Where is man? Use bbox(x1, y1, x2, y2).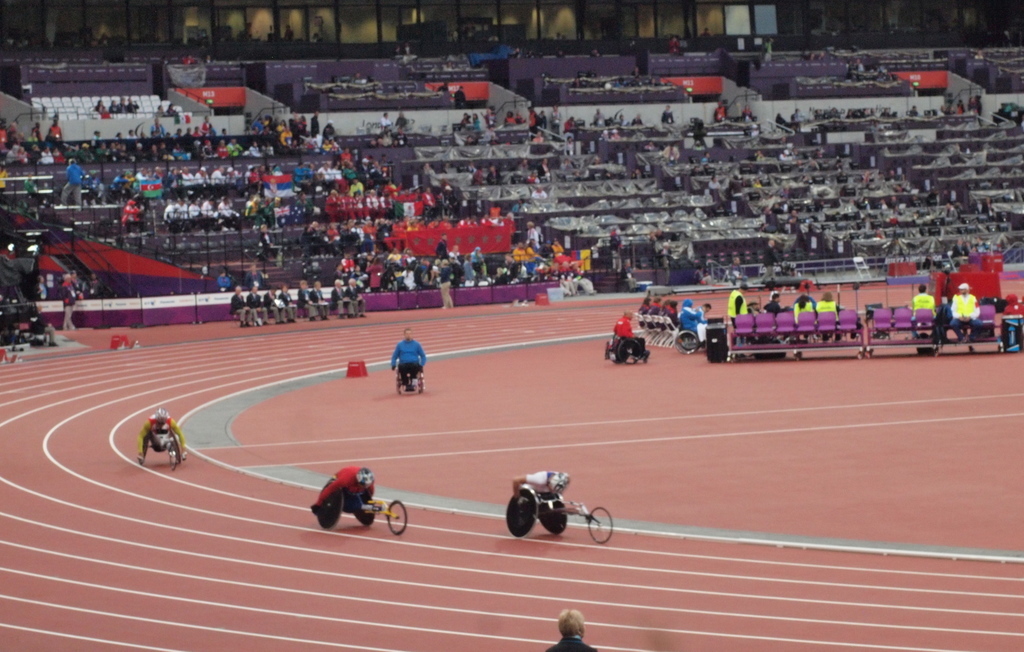
bbox(729, 284, 749, 325).
